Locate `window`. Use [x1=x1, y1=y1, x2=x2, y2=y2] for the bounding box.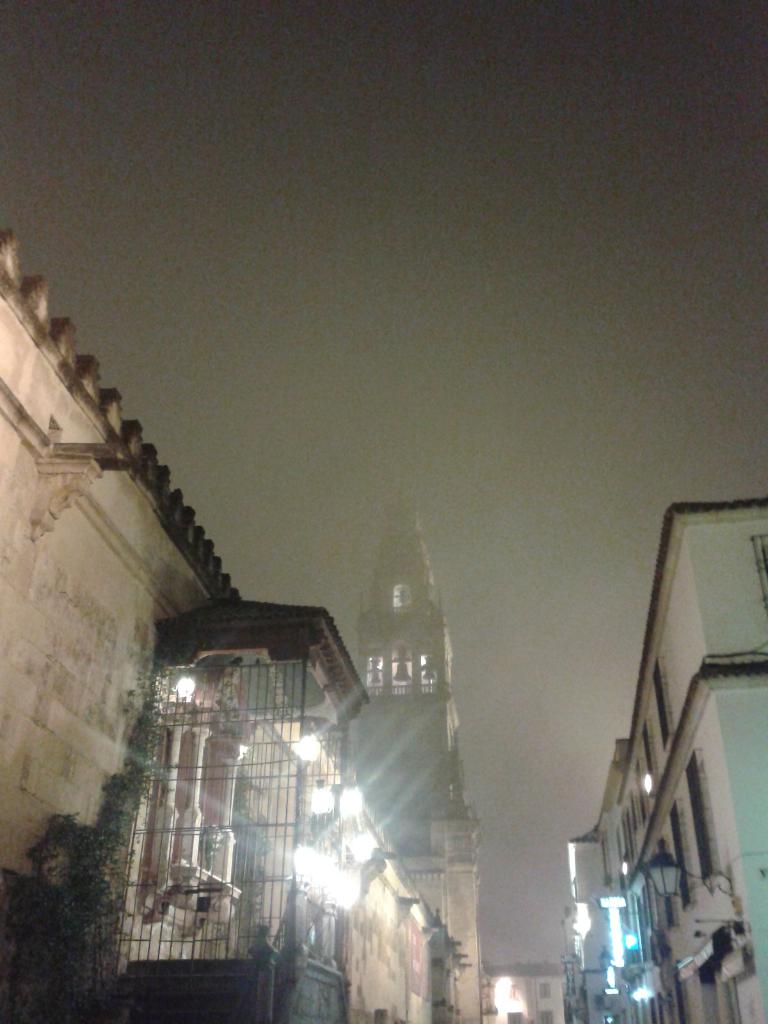
[x1=609, y1=794, x2=635, y2=856].
